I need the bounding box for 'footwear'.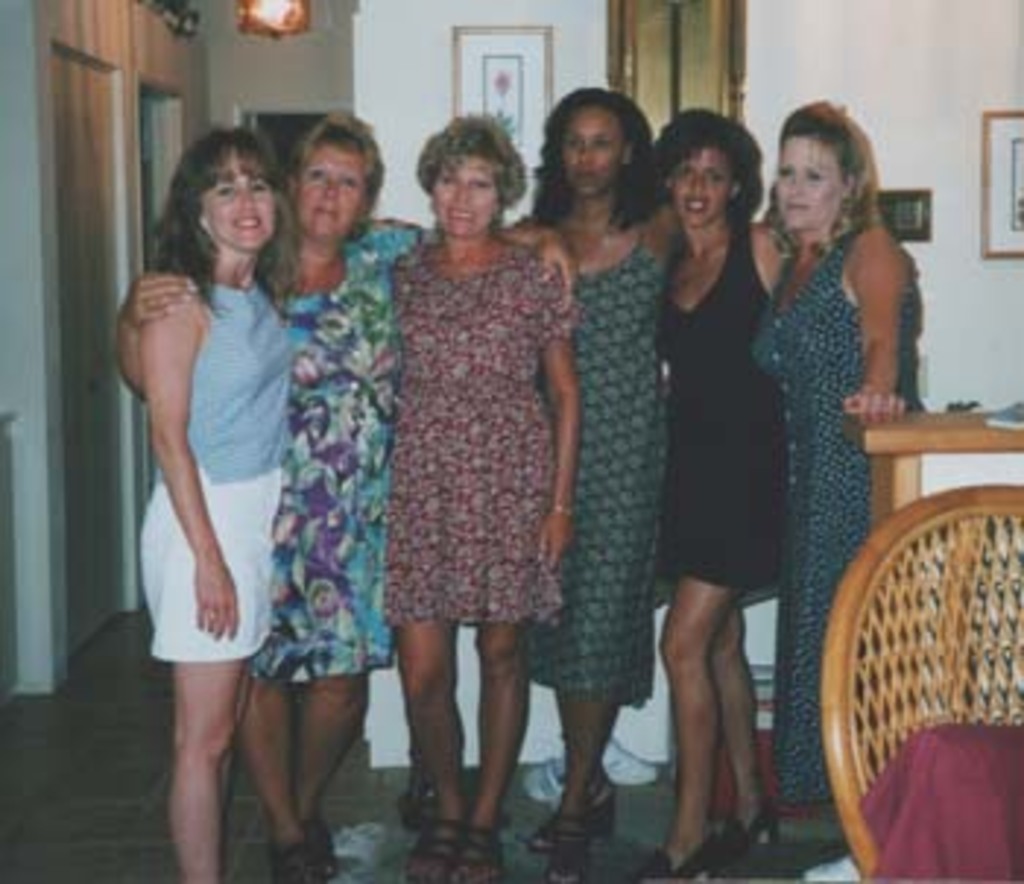
Here it is: bbox=[737, 799, 769, 858].
